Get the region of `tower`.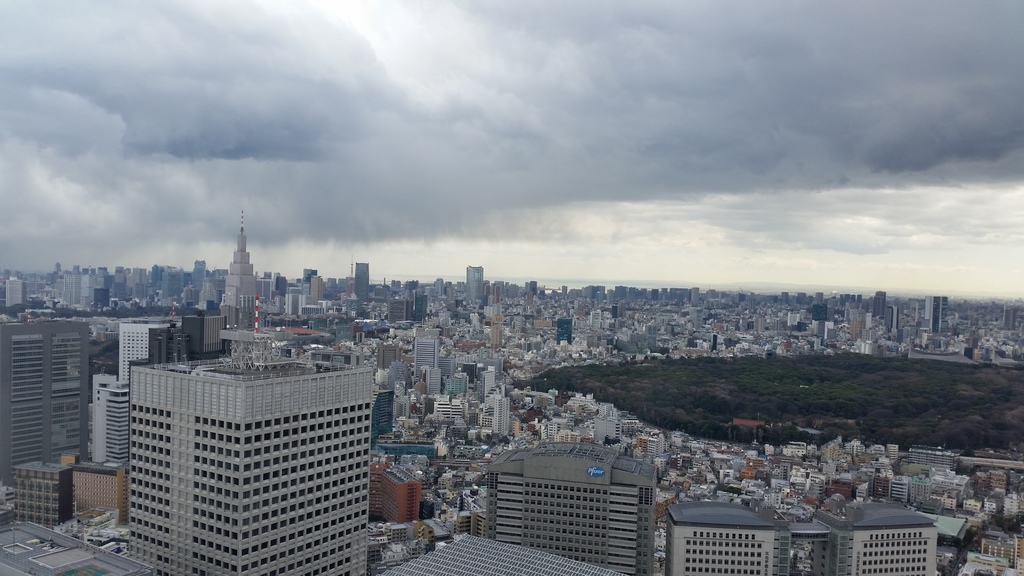
(356,263,370,301).
